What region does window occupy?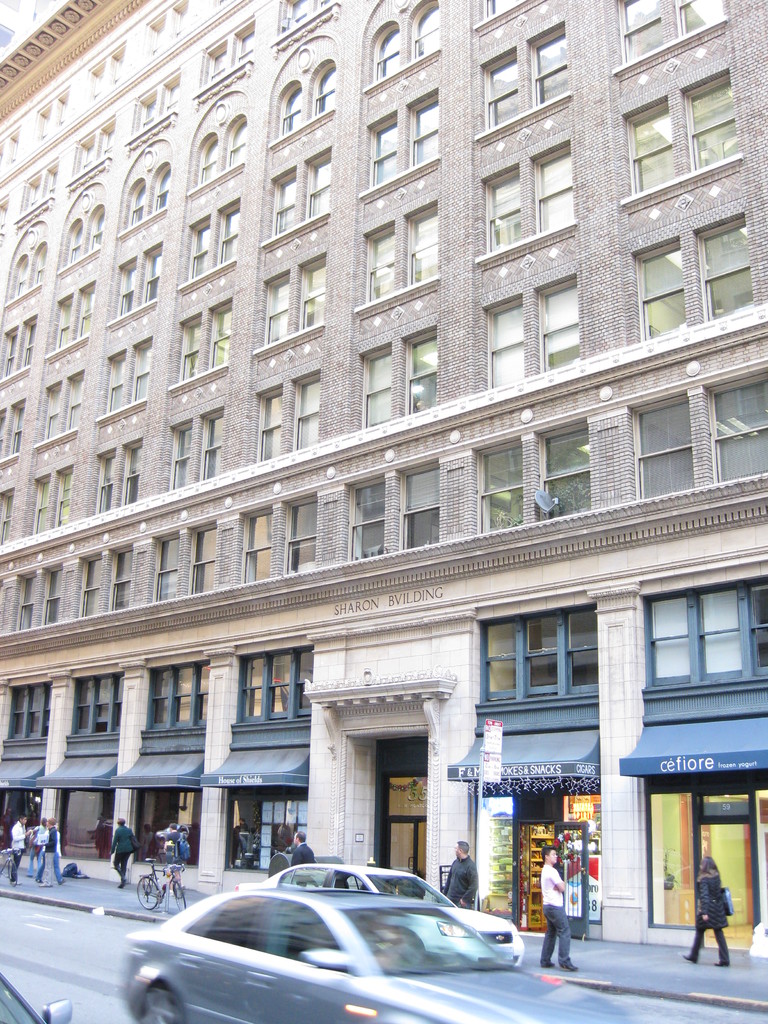
left=682, top=76, right=737, bottom=172.
